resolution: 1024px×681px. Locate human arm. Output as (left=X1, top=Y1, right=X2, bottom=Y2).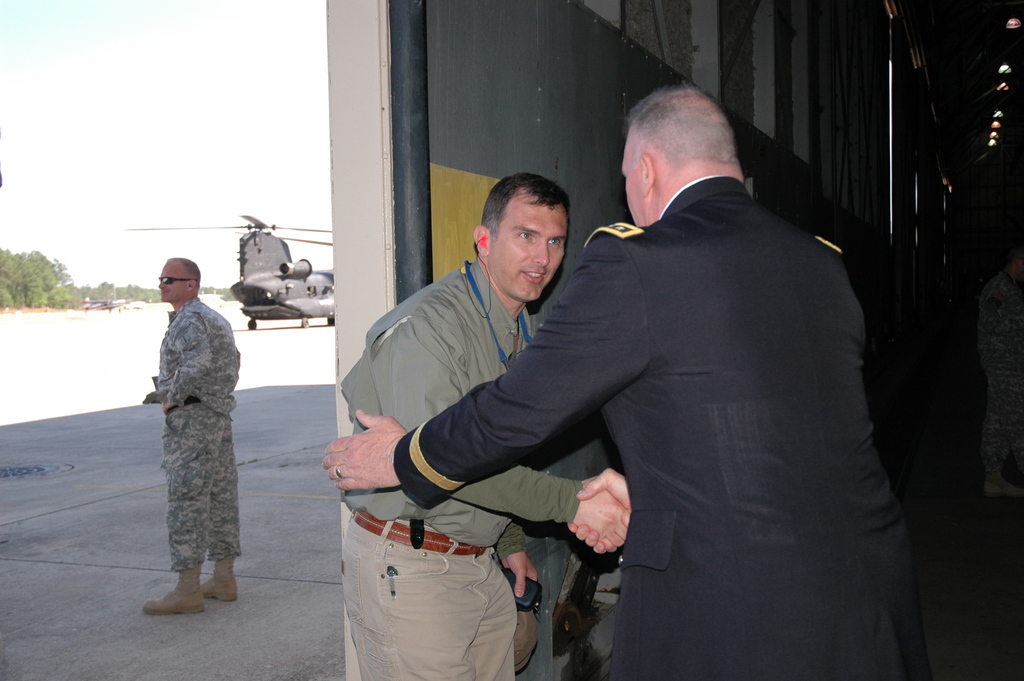
(left=317, top=250, right=650, bottom=494).
